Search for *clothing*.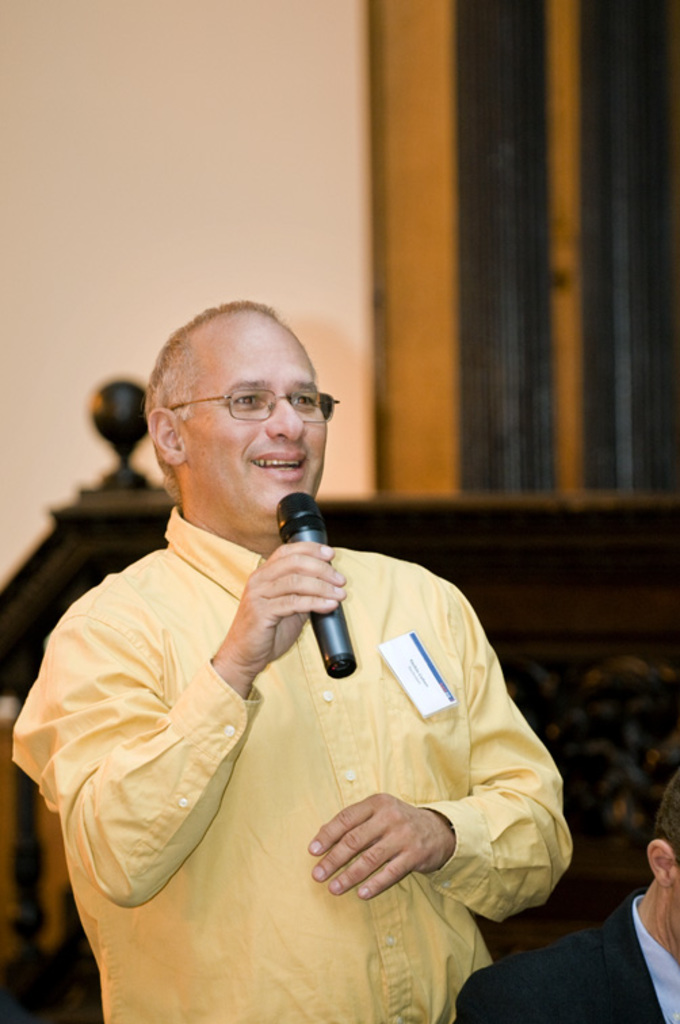
Found at <region>93, 496, 569, 987</region>.
